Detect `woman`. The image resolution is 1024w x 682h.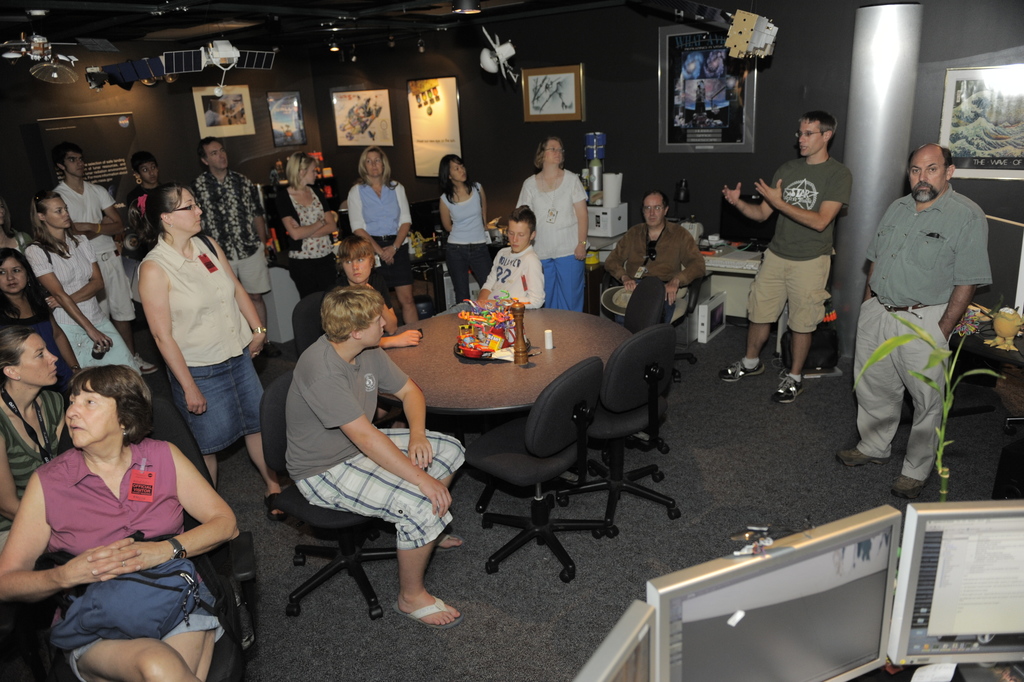
select_region(509, 131, 586, 313).
